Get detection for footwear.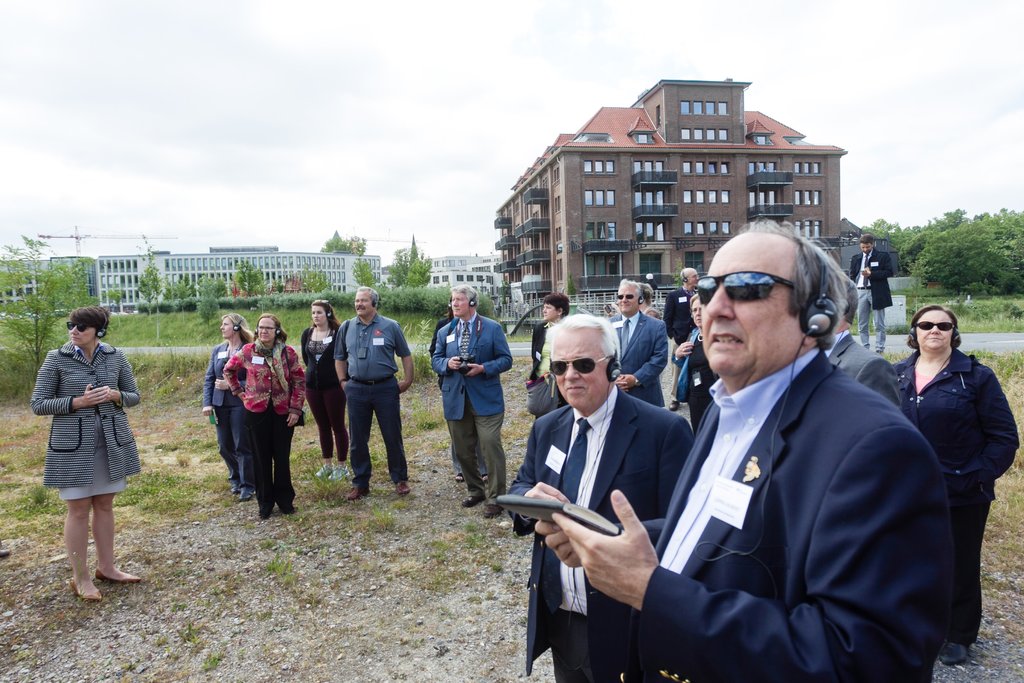
Detection: box(68, 577, 97, 600).
